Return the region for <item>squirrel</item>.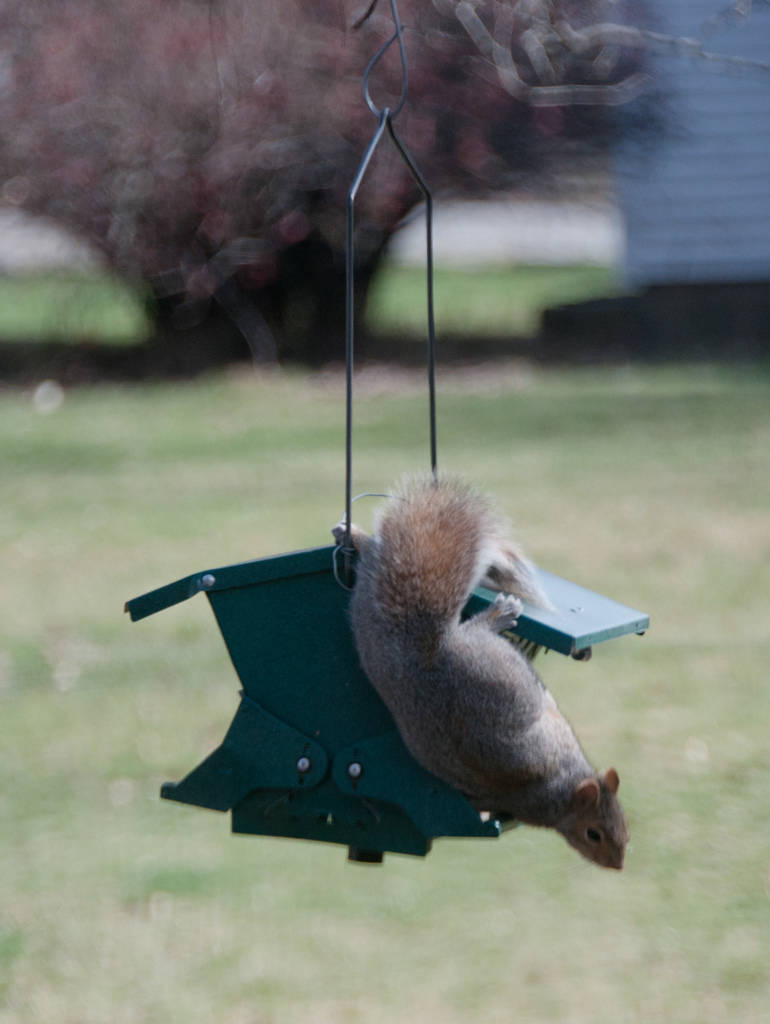
l=346, t=469, r=634, b=874.
